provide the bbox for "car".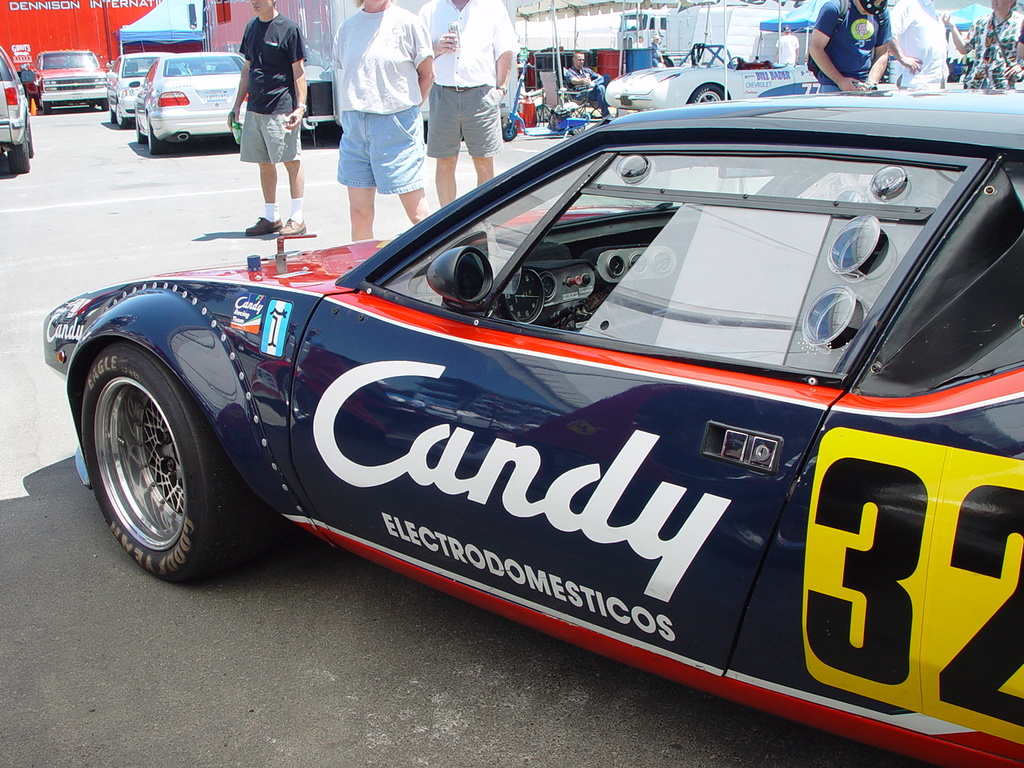
[left=44, top=86, right=1023, bottom=766].
